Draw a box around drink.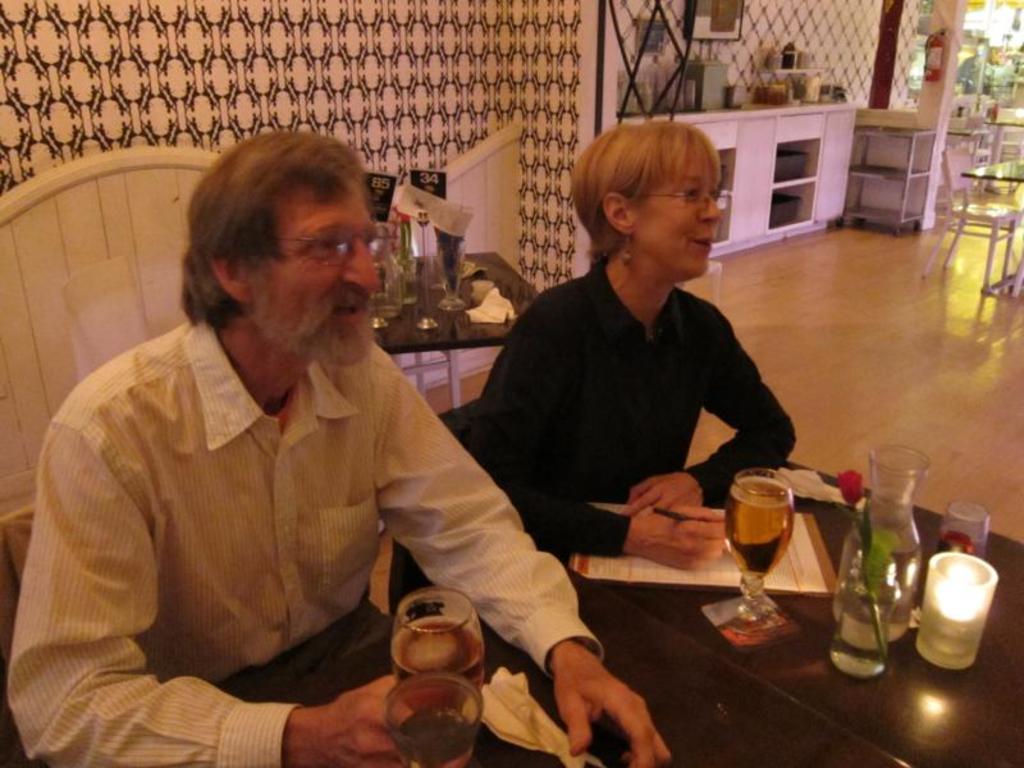
crop(824, 522, 925, 681).
